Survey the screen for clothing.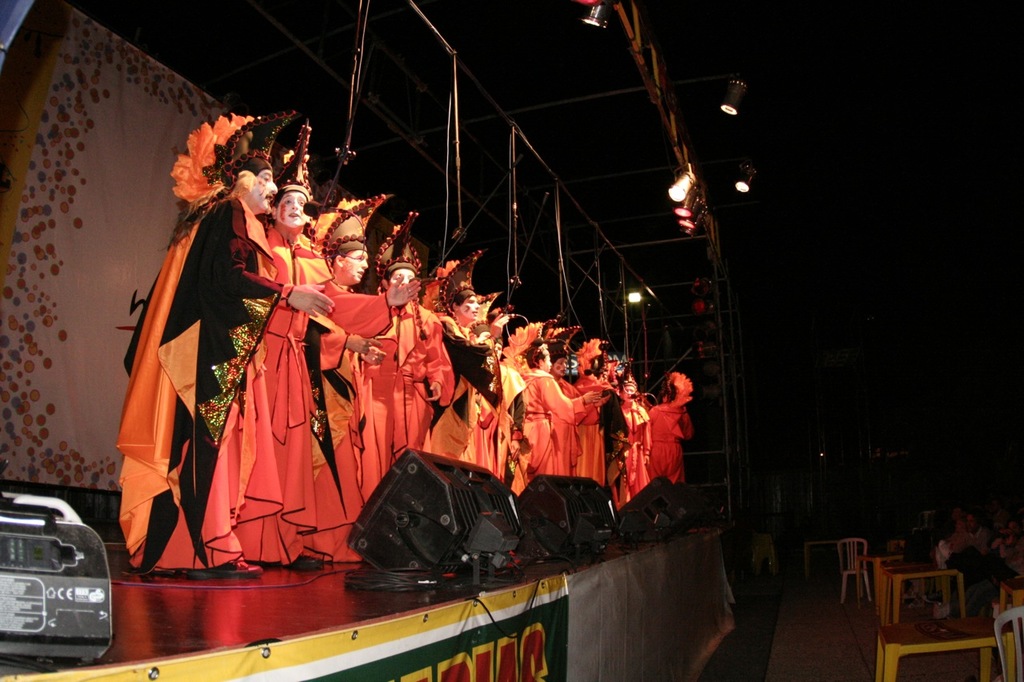
Survey found: {"left": 378, "top": 295, "right": 457, "bottom": 464}.
